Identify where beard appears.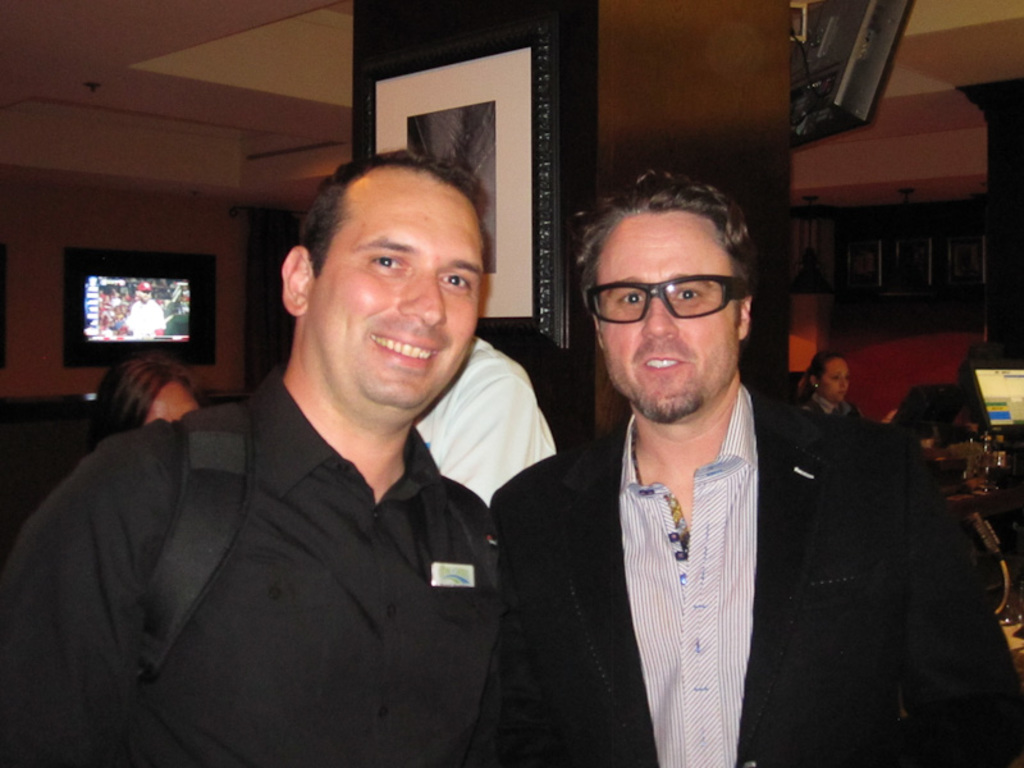
Appears at locate(607, 343, 737, 417).
